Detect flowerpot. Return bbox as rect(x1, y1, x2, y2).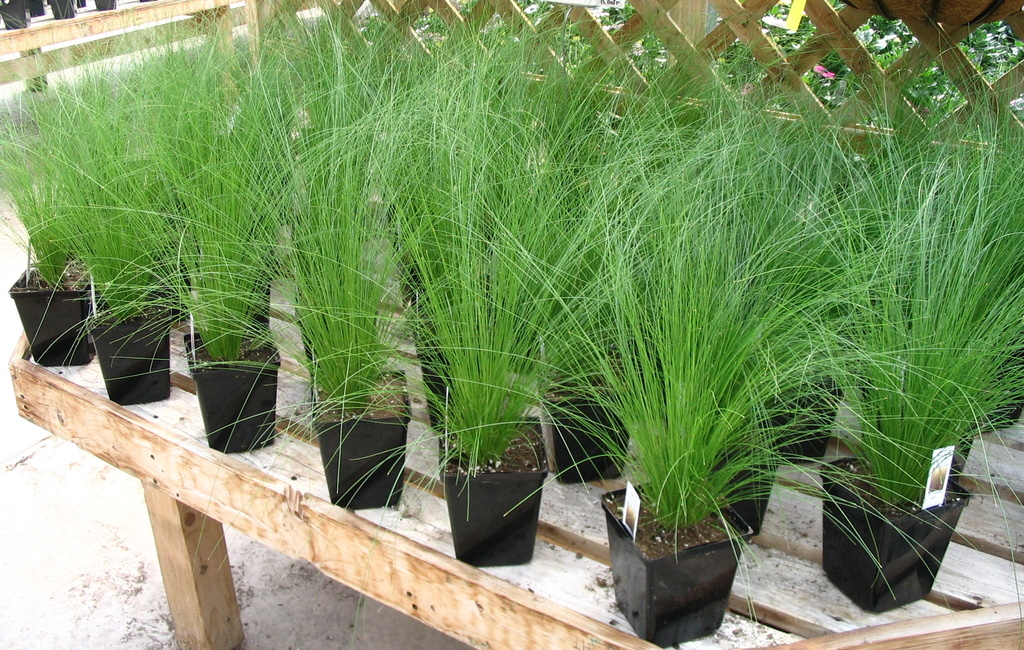
rect(180, 327, 282, 450).
